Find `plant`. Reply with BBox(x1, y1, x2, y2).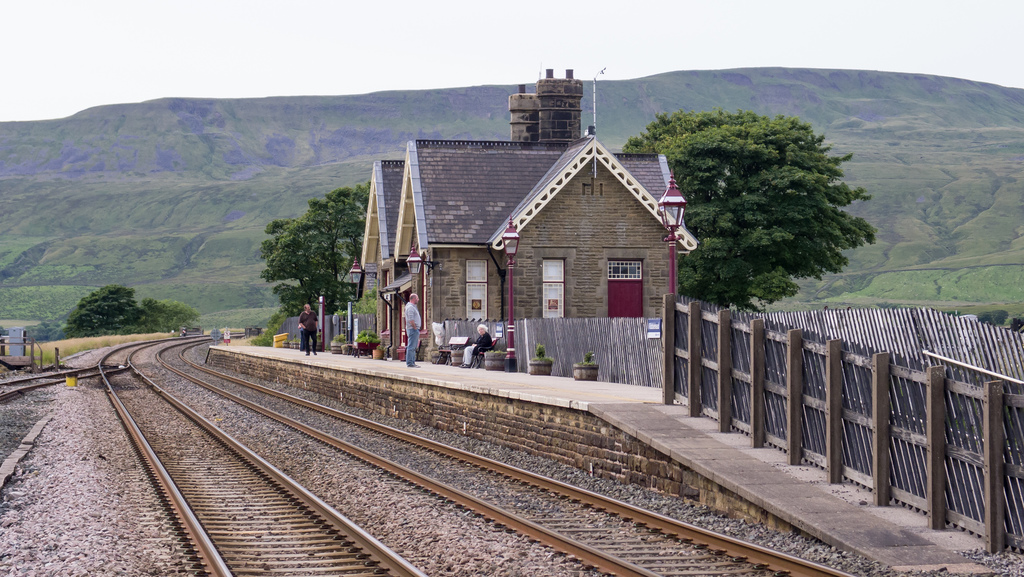
BBox(580, 352, 593, 364).
